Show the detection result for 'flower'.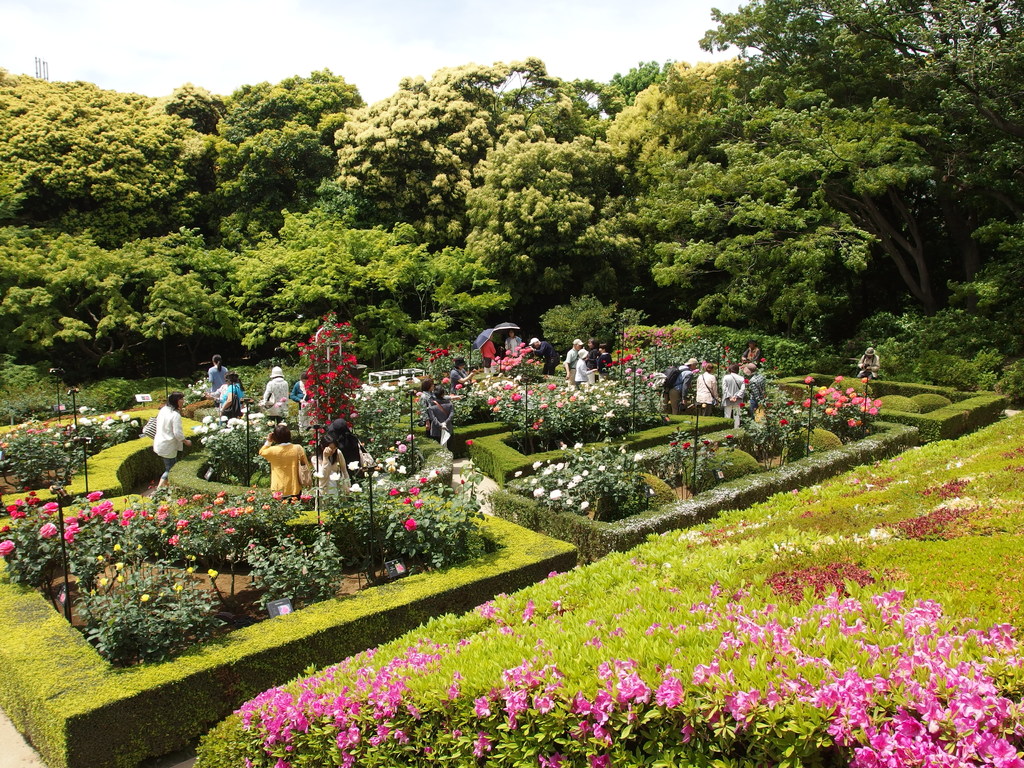
{"left": 348, "top": 481, "right": 367, "bottom": 498}.
